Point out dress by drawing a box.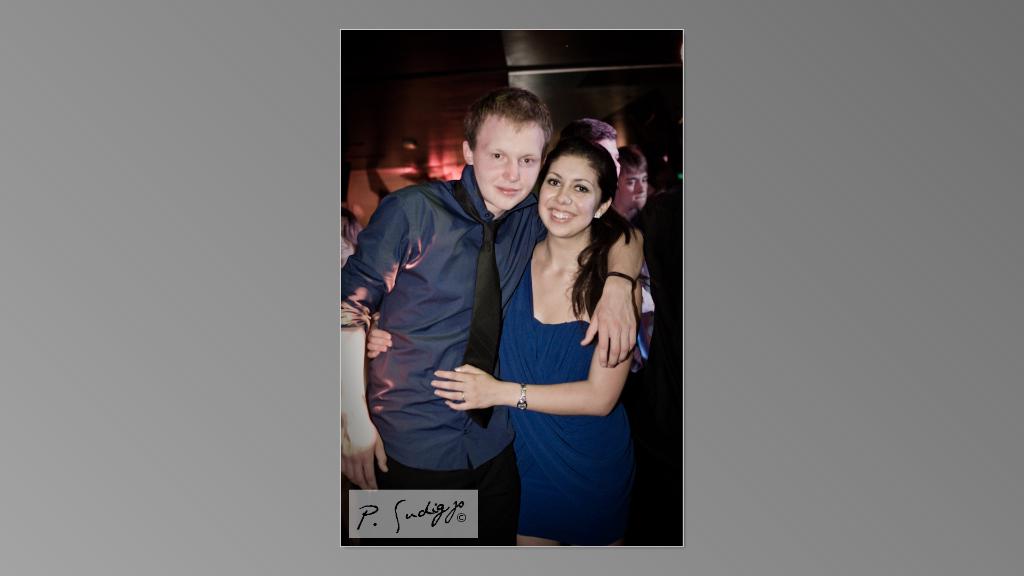
499:257:633:545.
